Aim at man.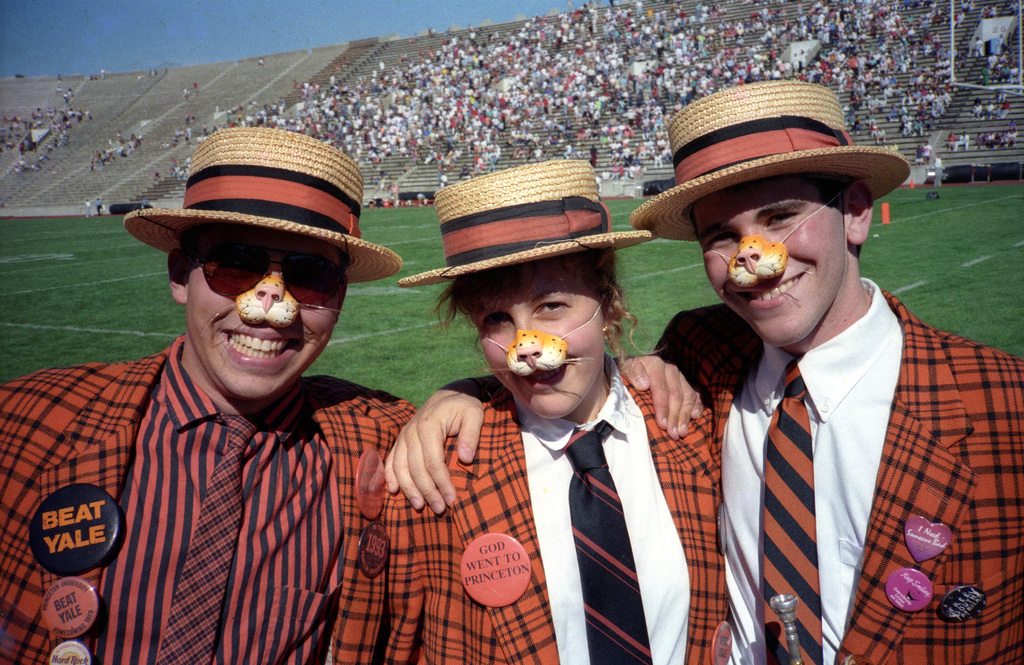
Aimed at left=383, top=74, right=1023, bottom=664.
